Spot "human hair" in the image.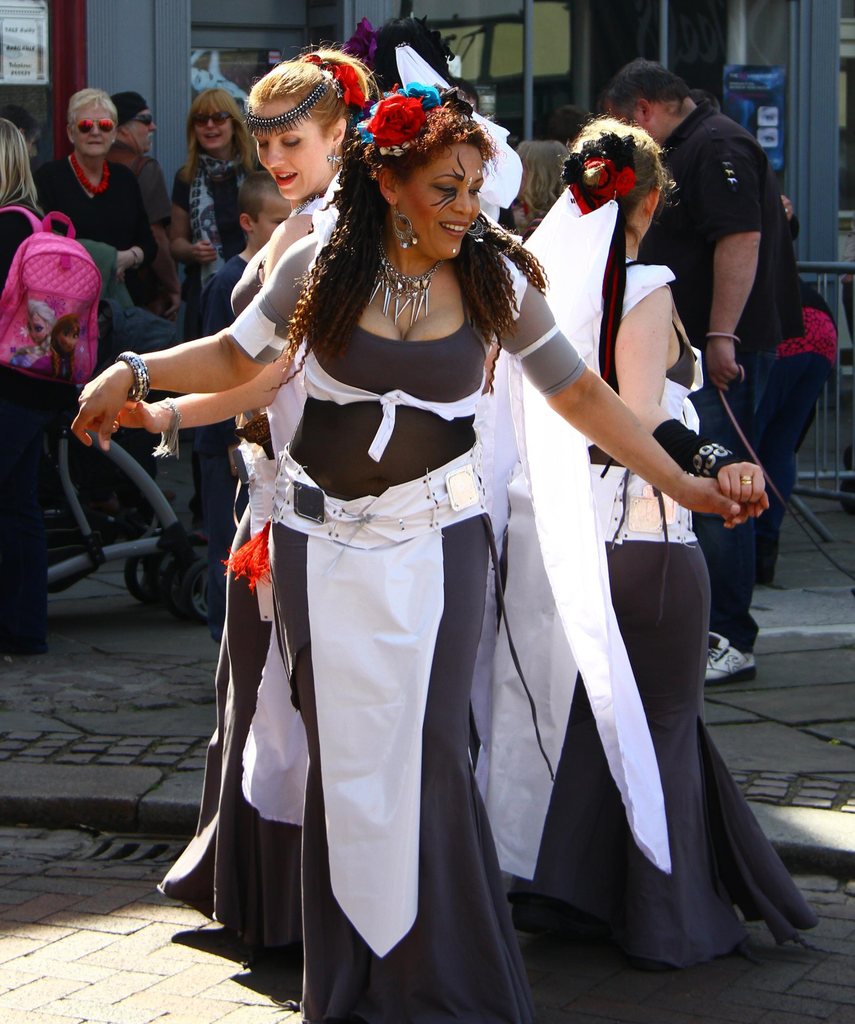
"human hair" found at {"x1": 112, "y1": 92, "x2": 140, "y2": 120}.
